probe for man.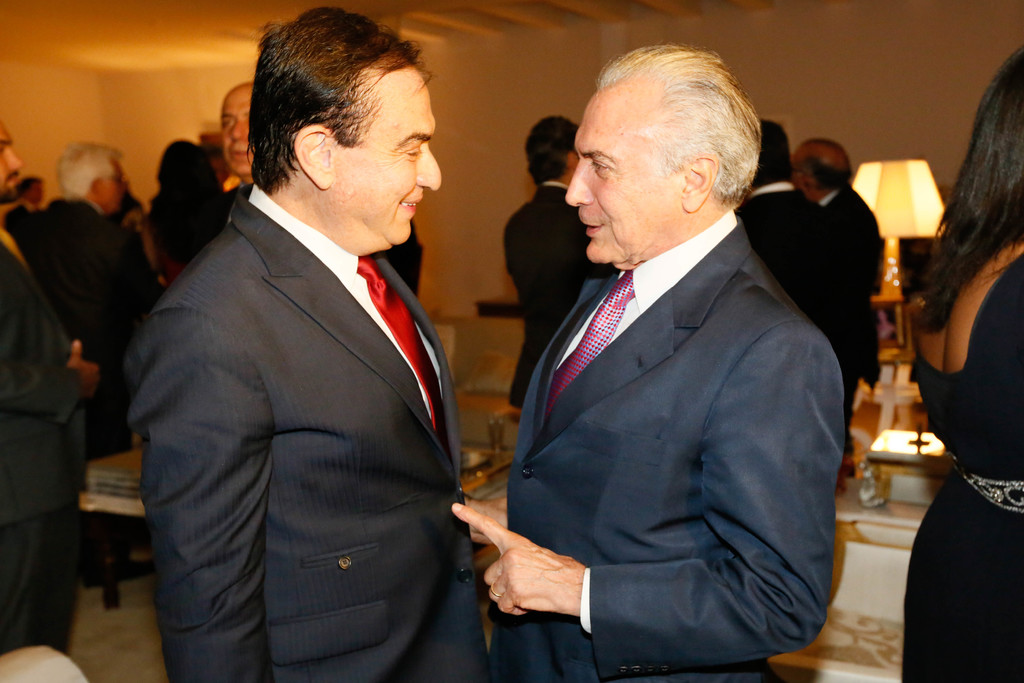
Probe result: {"left": 504, "top": 115, "right": 619, "bottom": 413}.
